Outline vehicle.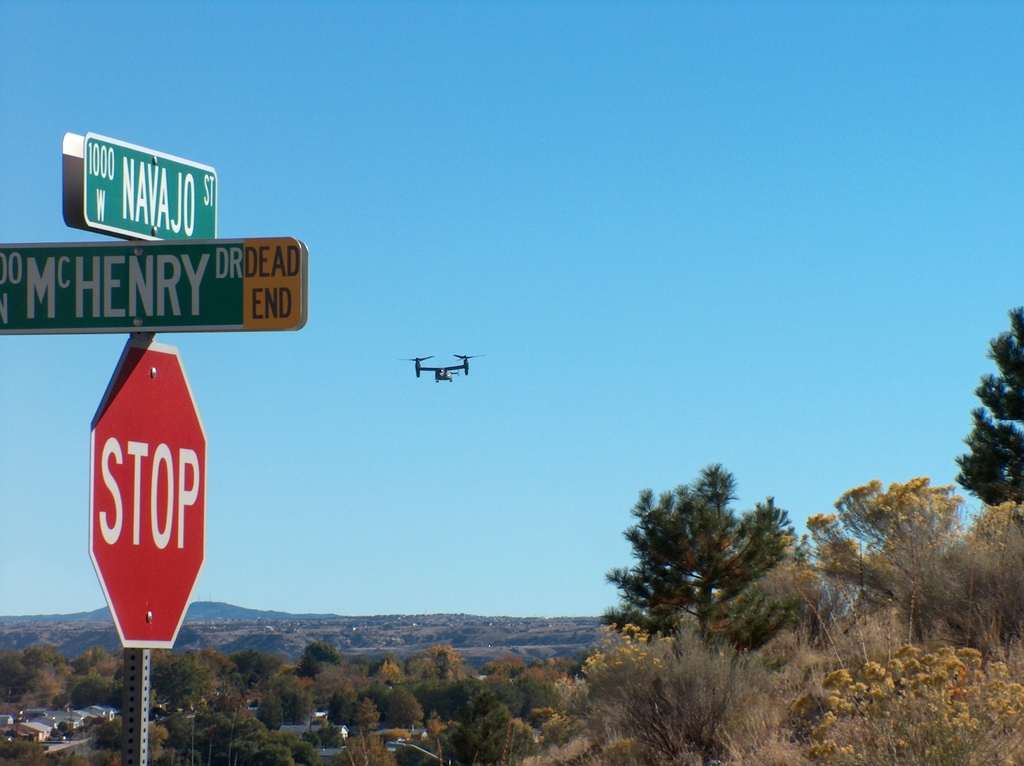
Outline: BBox(406, 353, 479, 383).
